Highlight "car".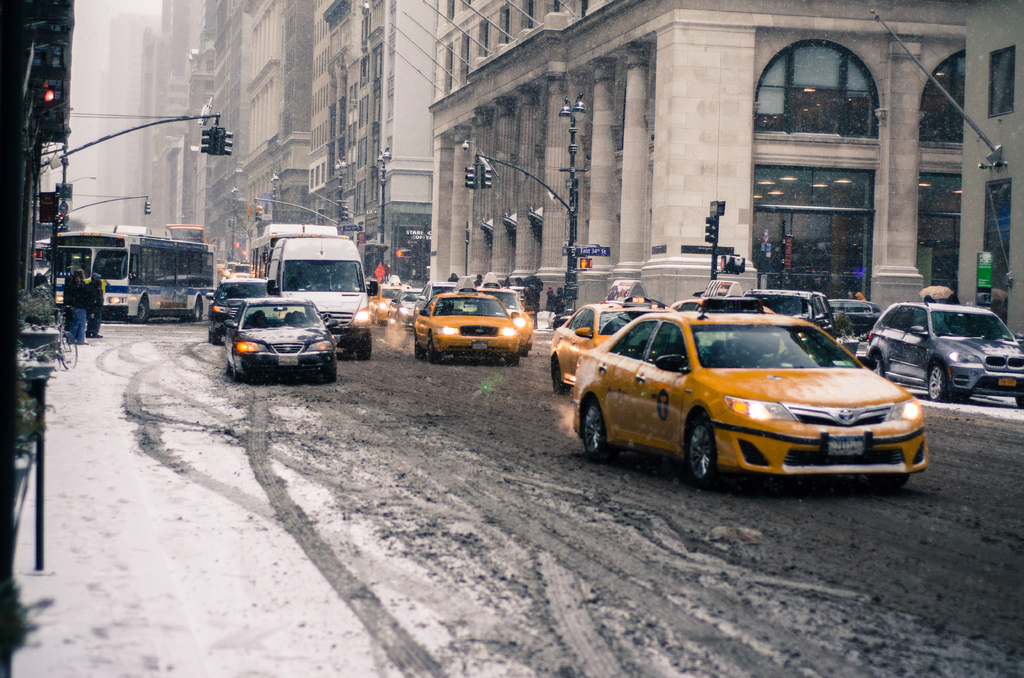
Highlighted region: (209, 289, 337, 383).
